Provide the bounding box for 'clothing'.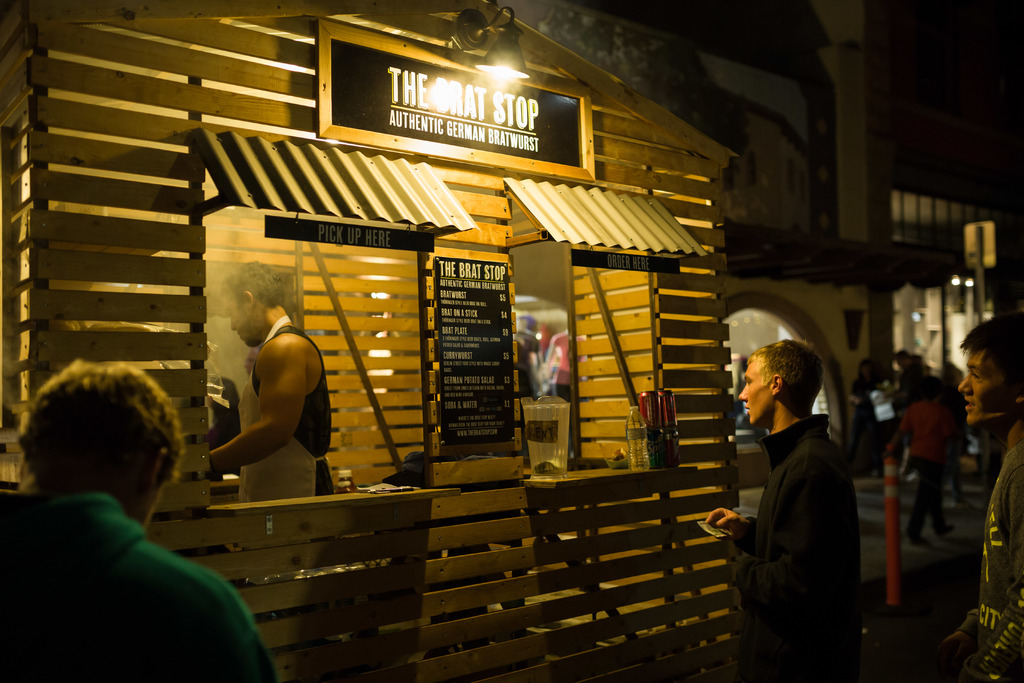
{"left": 733, "top": 361, "right": 879, "bottom": 680}.
